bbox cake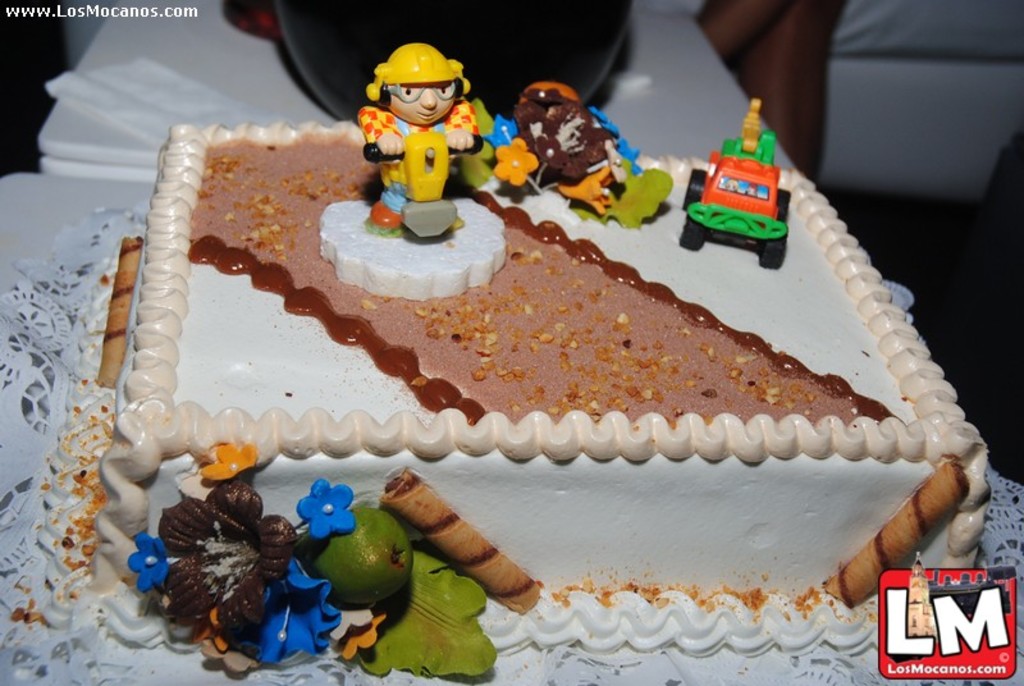
[left=41, top=128, right=989, bottom=677]
